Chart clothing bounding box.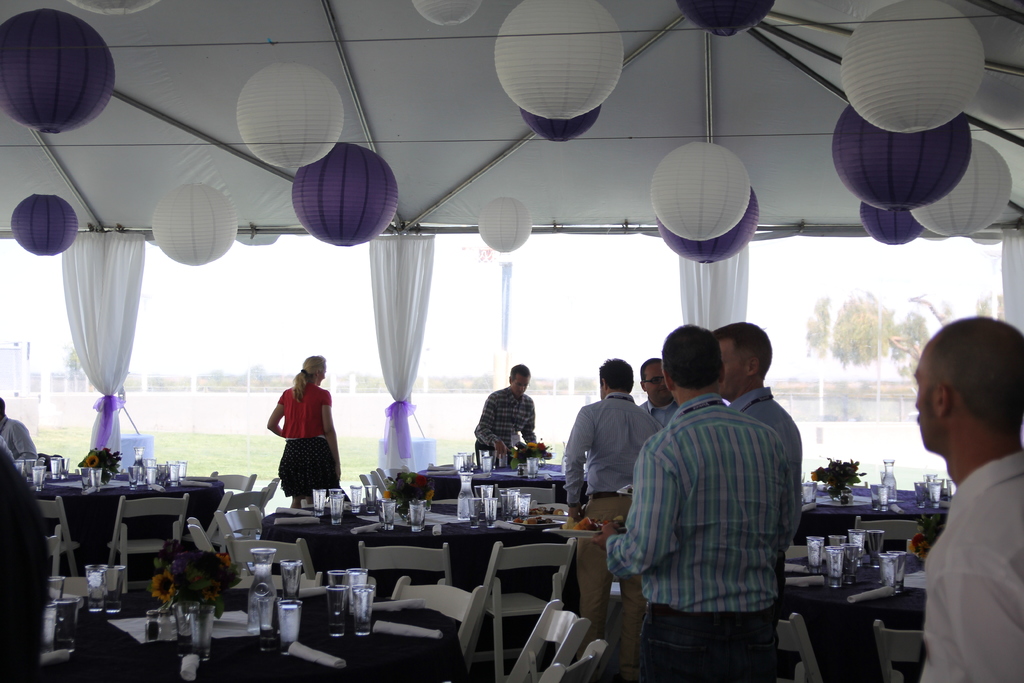
Charted: <bbox>639, 397, 680, 429</bbox>.
